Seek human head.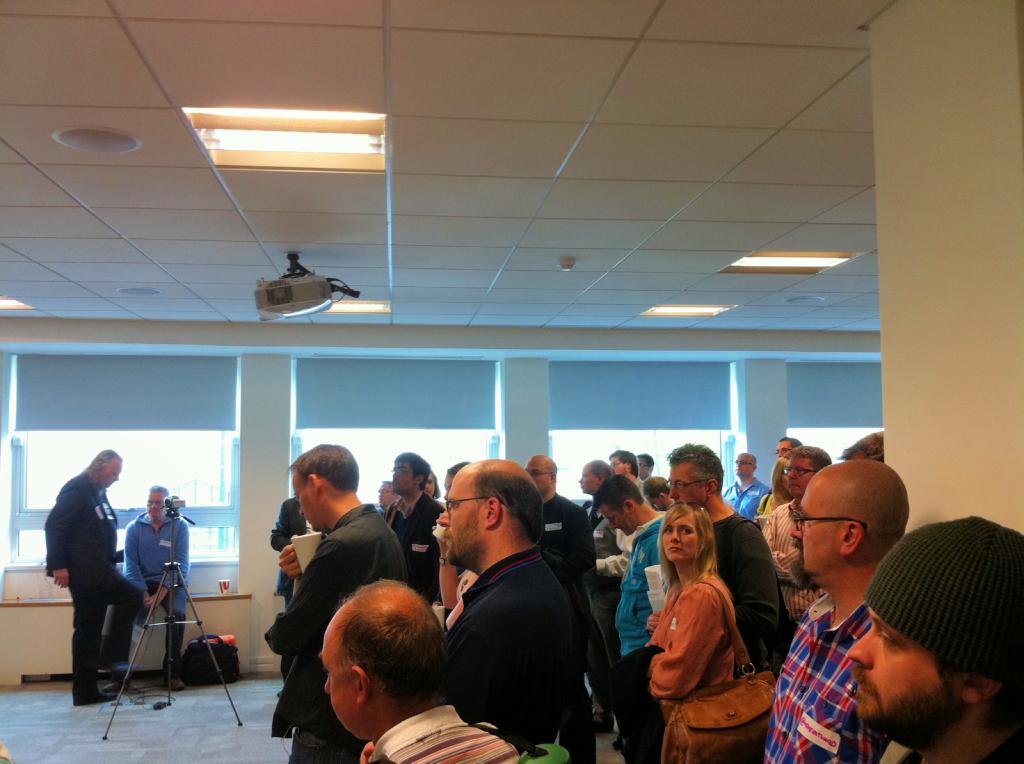
<region>285, 596, 449, 740</region>.
